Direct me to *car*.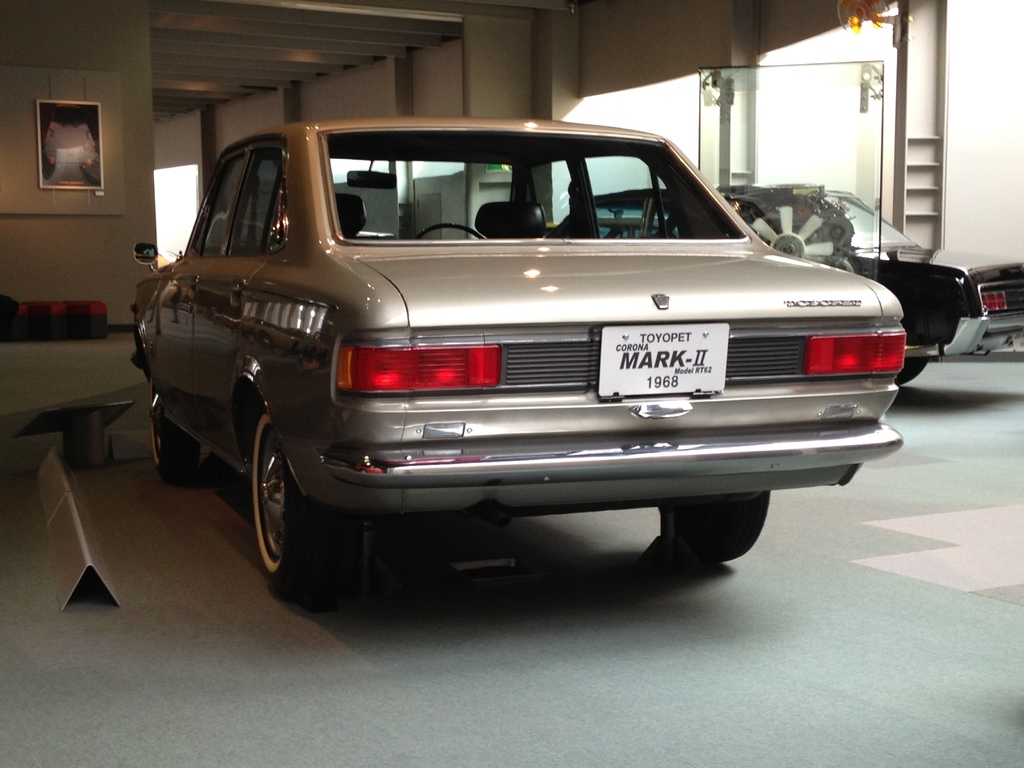
Direction: pyautogui.locateOnScreen(129, 114, 906, 611).
